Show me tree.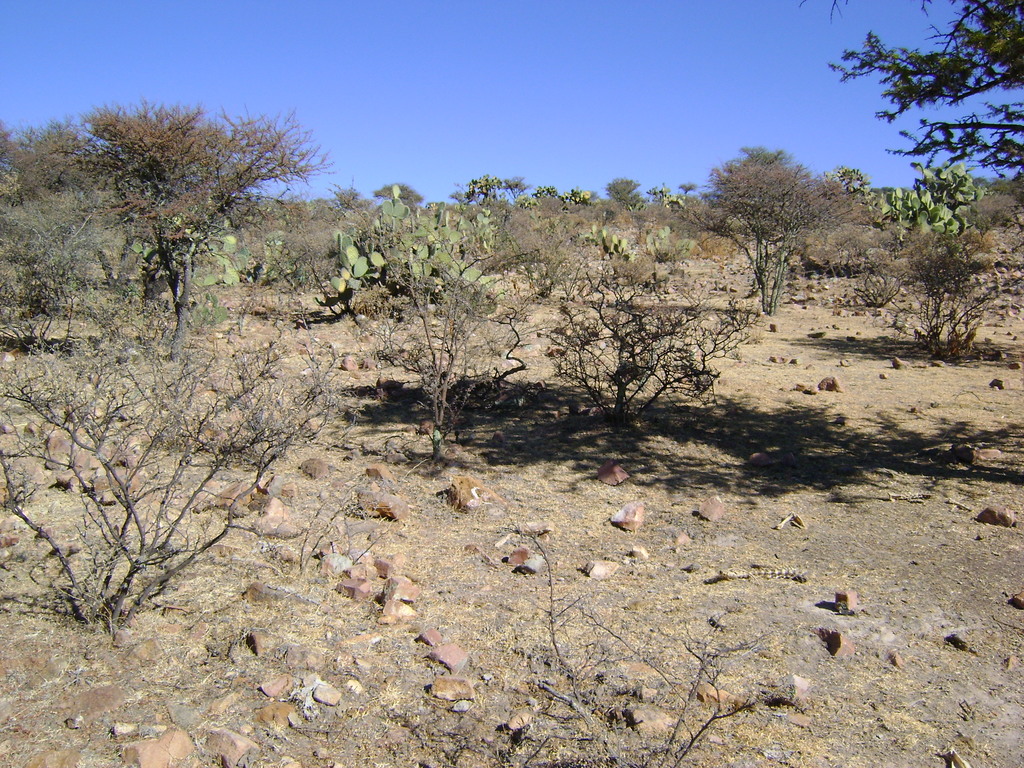
tree is here: x1=326, y1=184, x2=426, y2=311.
